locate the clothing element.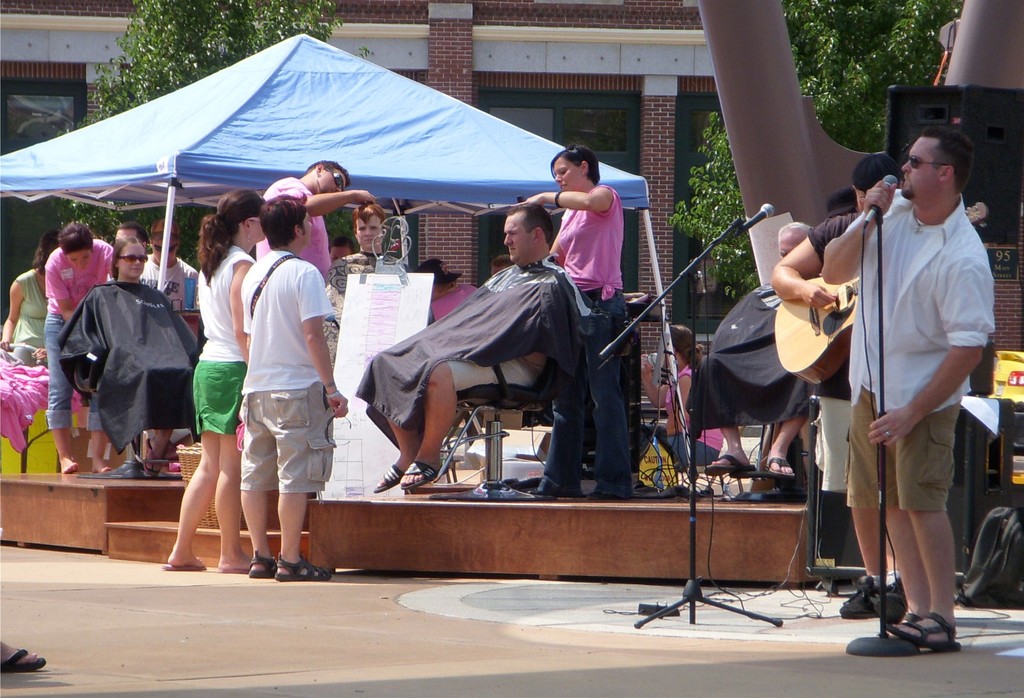
Element bbox: [15, 270, 63, 350].
